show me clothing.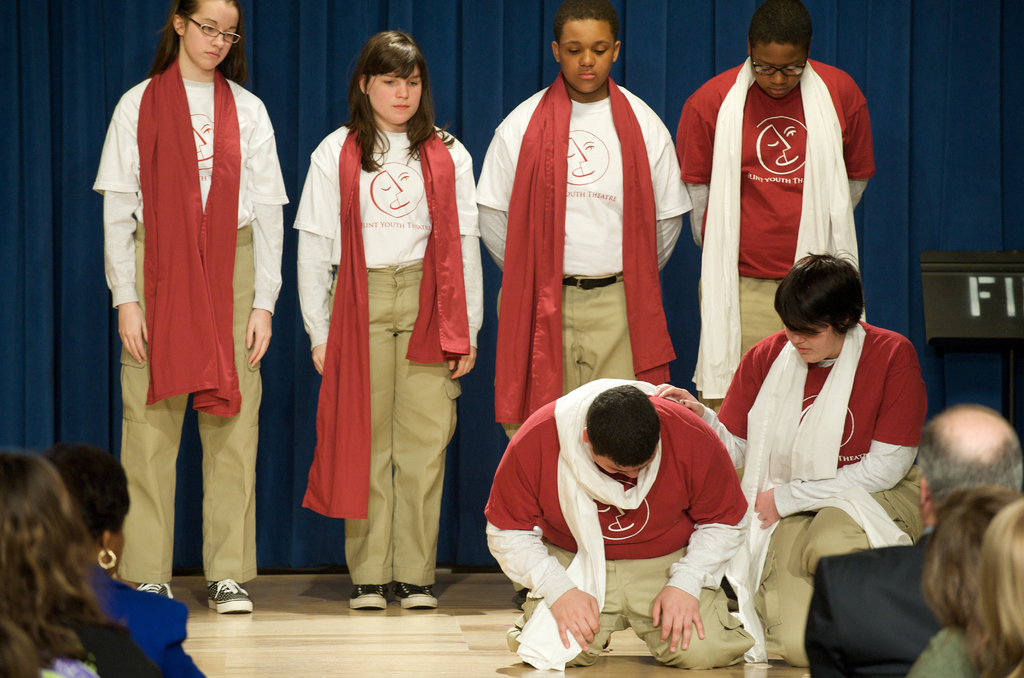
clothing is here: BBox(805, 528, 941, 677).
